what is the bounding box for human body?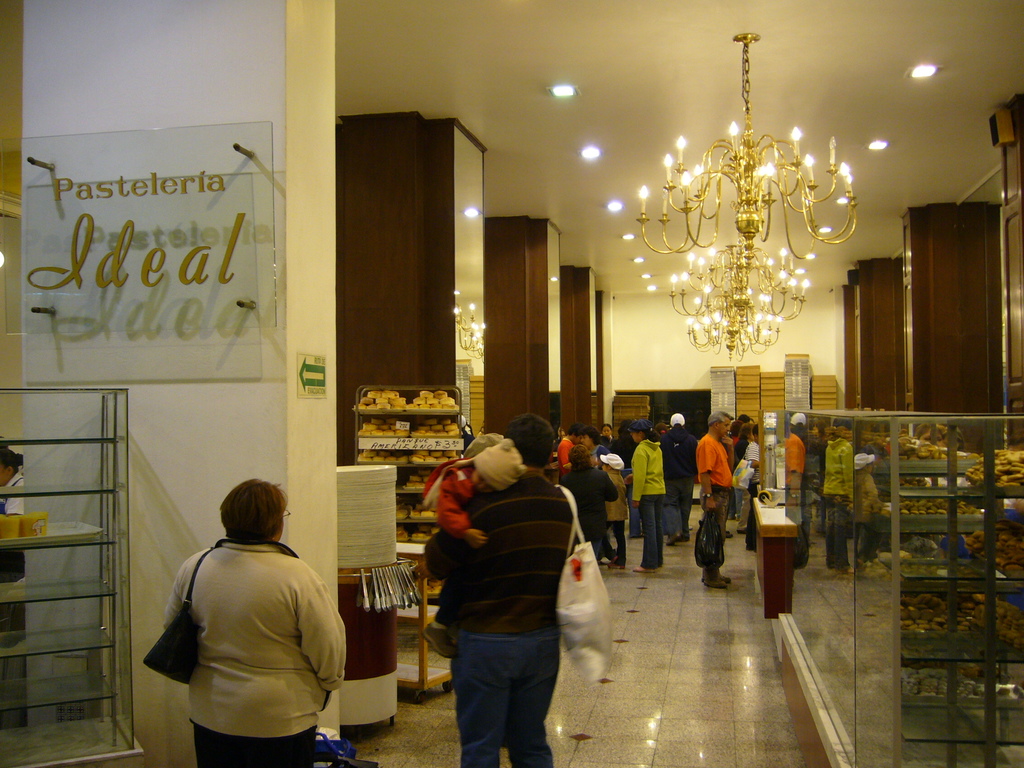
<bbox>748, 426, 757, 550</bbox>.
